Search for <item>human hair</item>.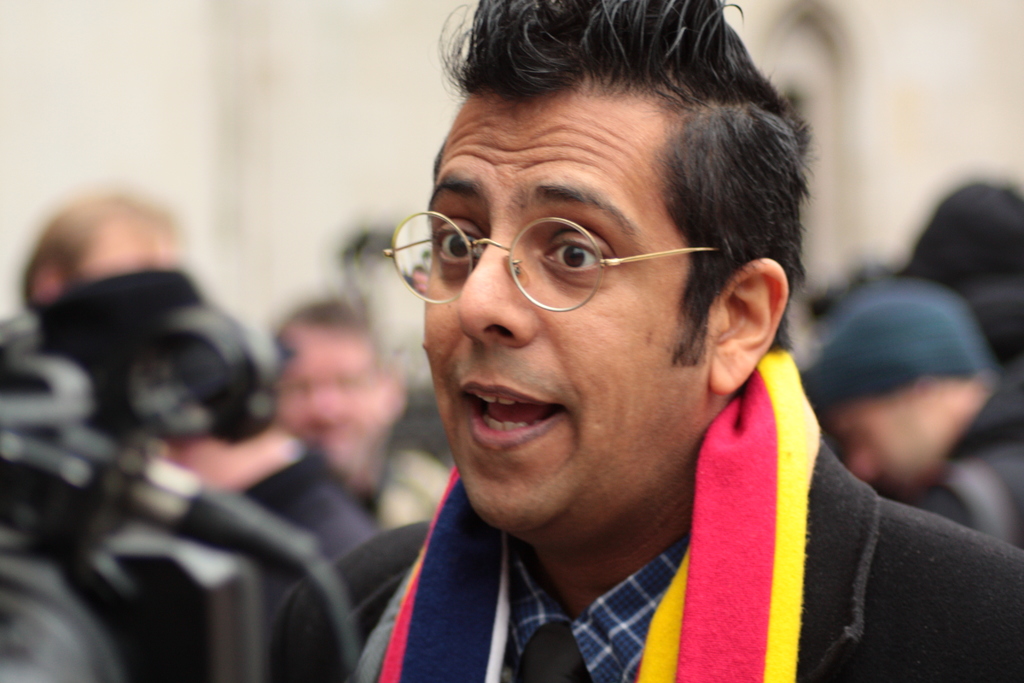
Found at [19, 183, 181, 310].
